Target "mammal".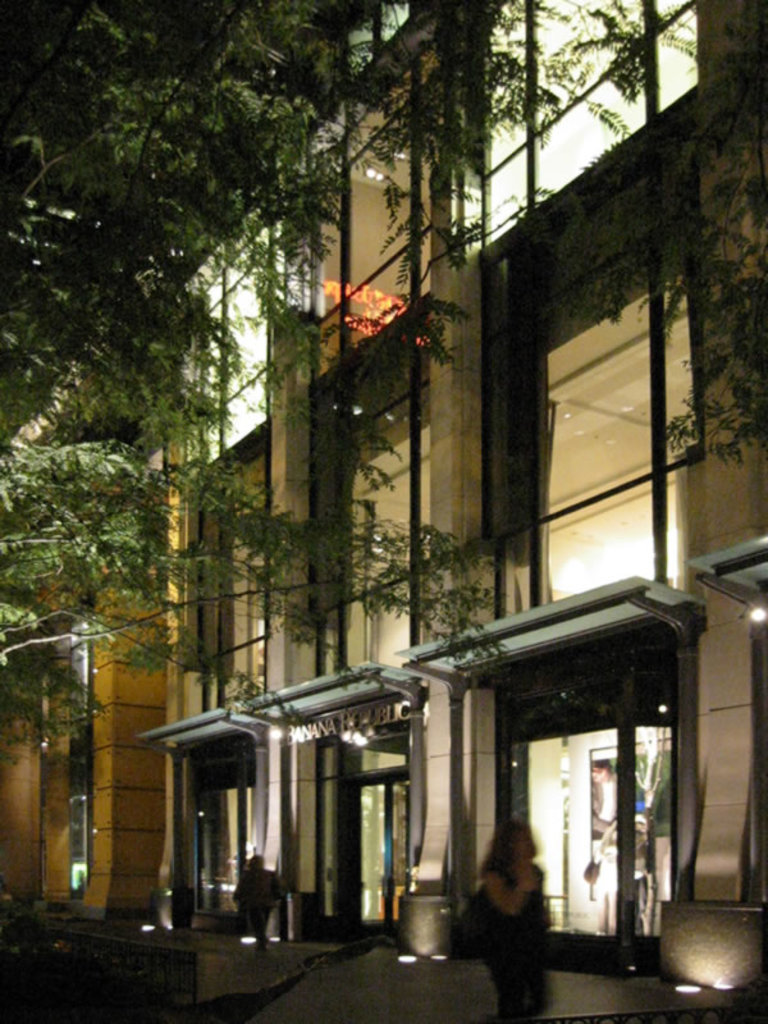
Target region: select_region(456, 823, 556, 1021).
